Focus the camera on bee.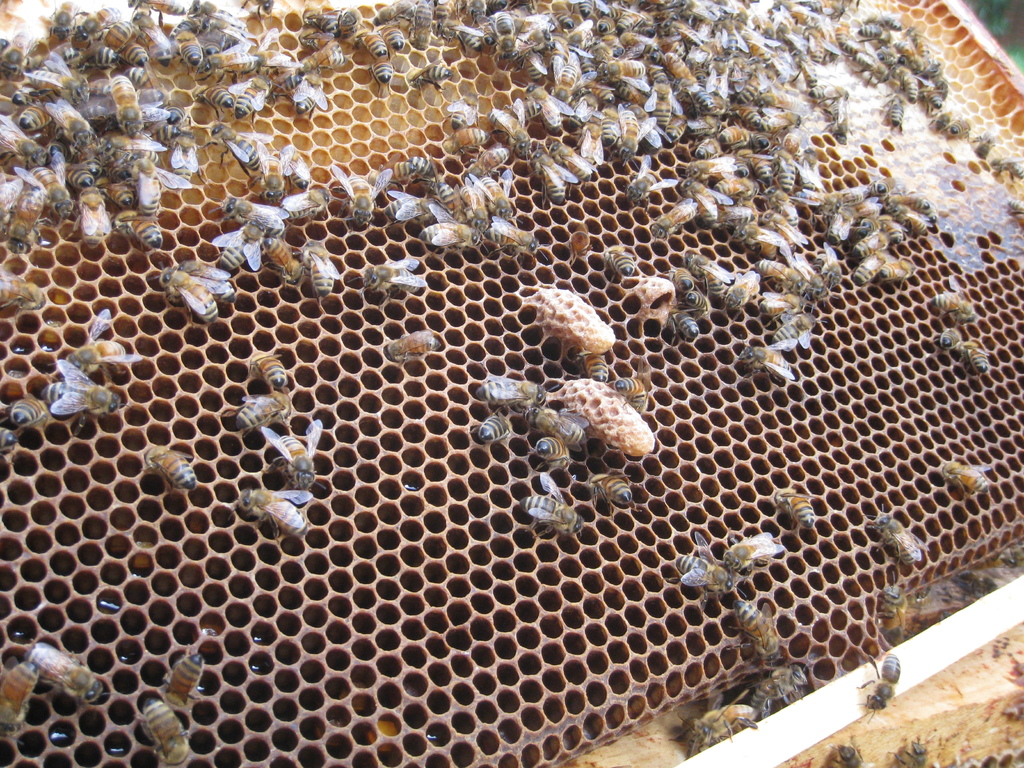
Focus region: detection(27, 636, 106, 703).
